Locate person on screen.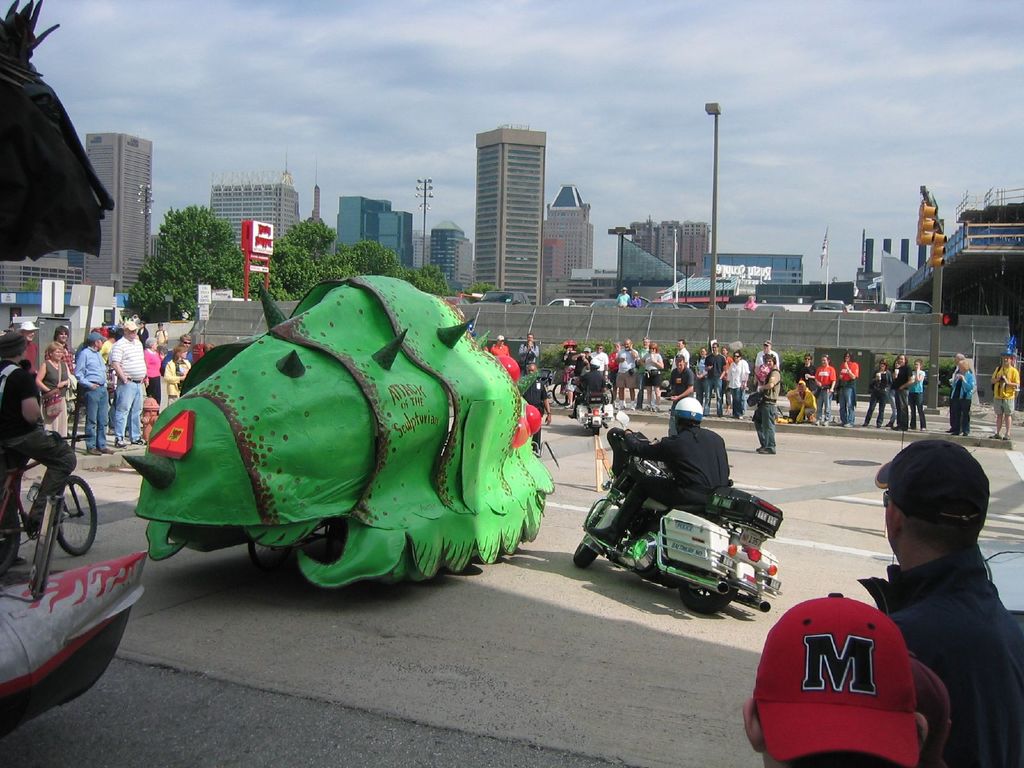
On screen at bbox=[946, 353, 967, 433].
